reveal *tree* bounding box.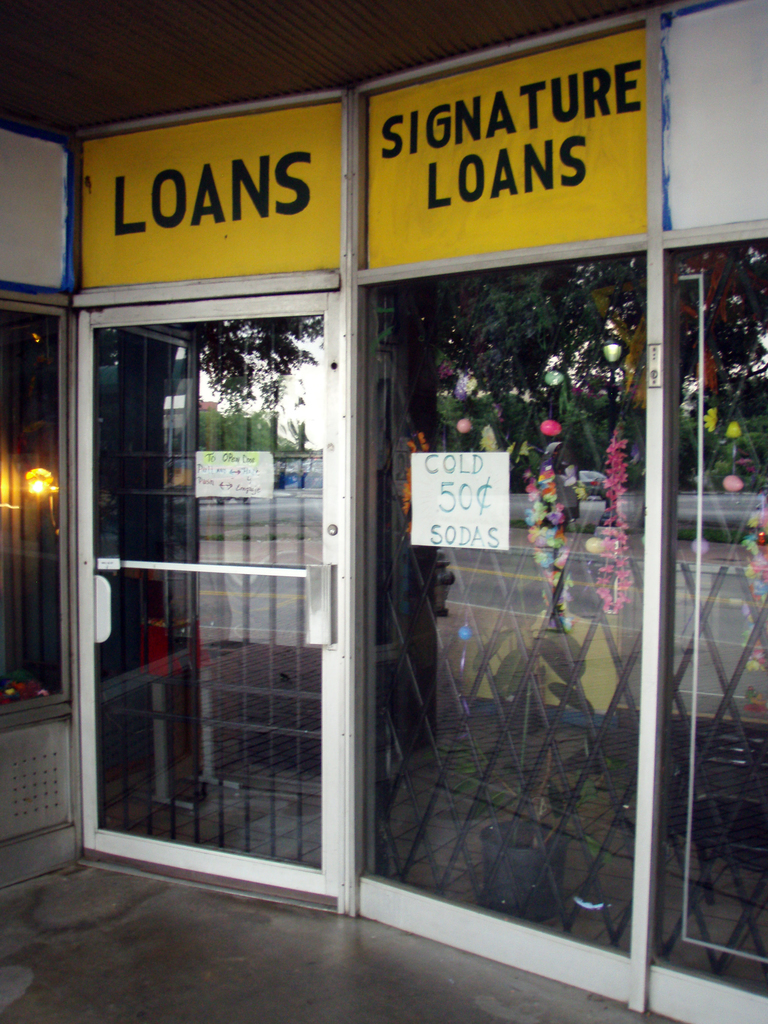
Revealed: 177:297:323:412.
